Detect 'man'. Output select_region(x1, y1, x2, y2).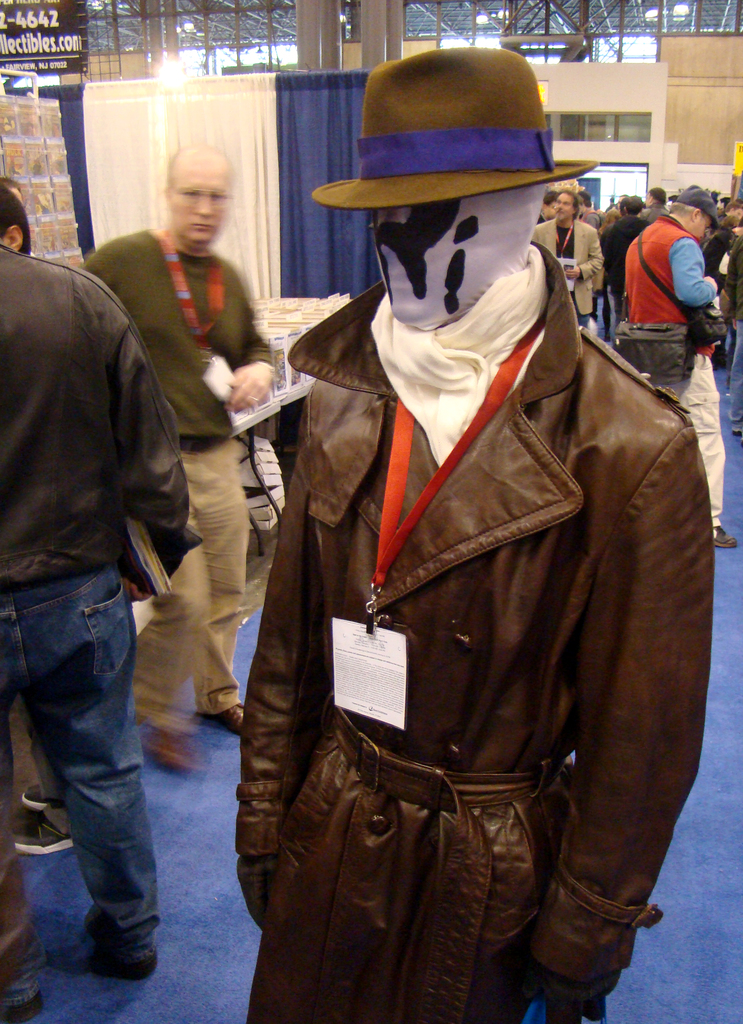
select_region(596, 198, 652, 336).
